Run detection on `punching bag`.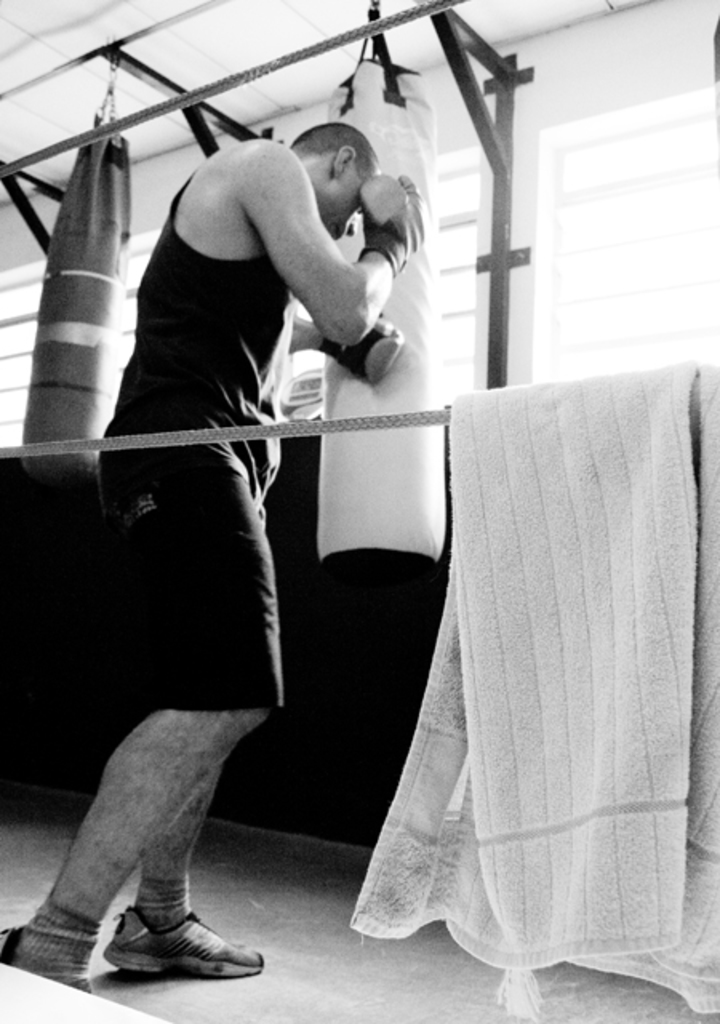
Result: {"left": 18, "top": 123, "right": 136, "bottom": 490}.
